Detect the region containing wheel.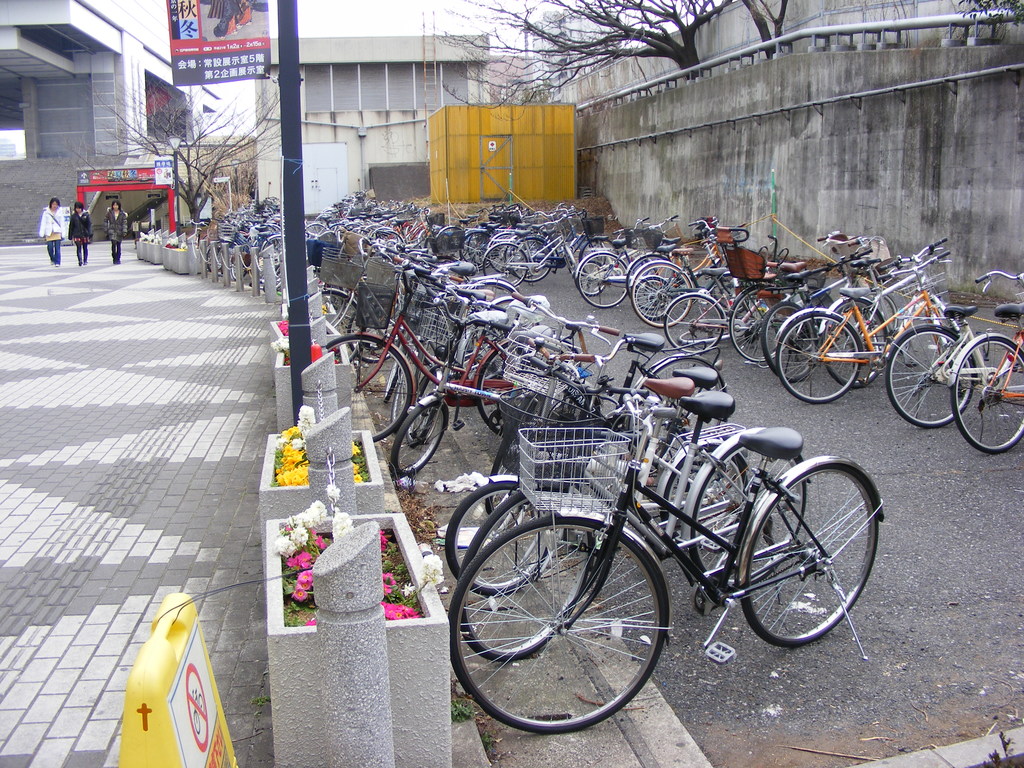
460,230,489,270.
